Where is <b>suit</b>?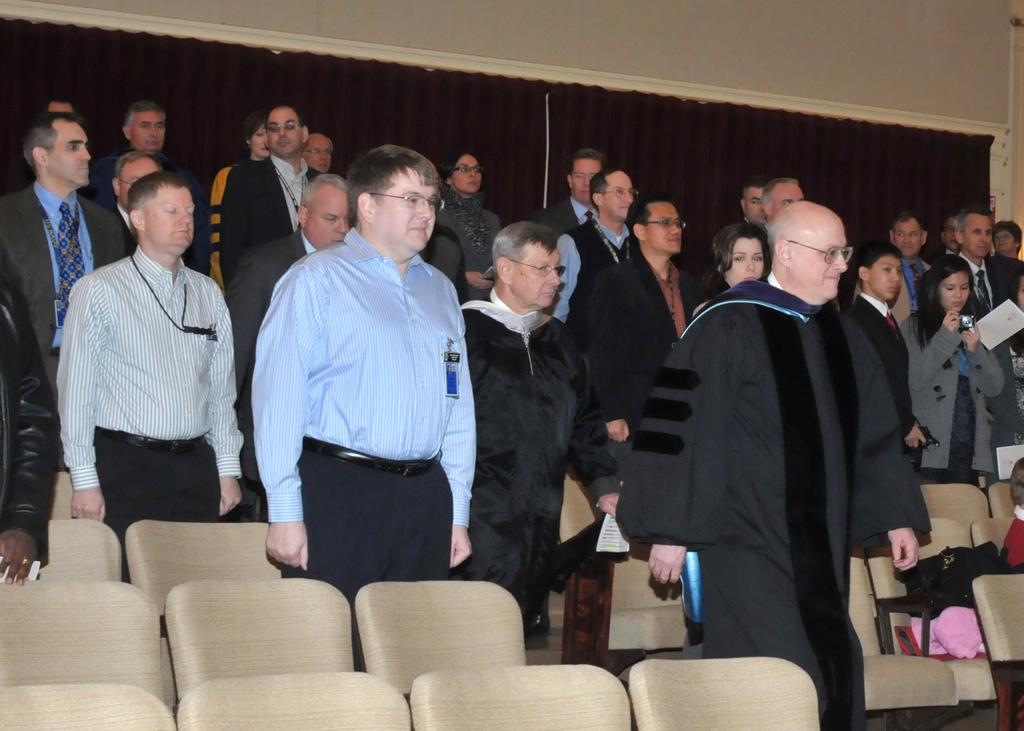
pyautogui.locateOnScreen(219, 156, 320, 291).
